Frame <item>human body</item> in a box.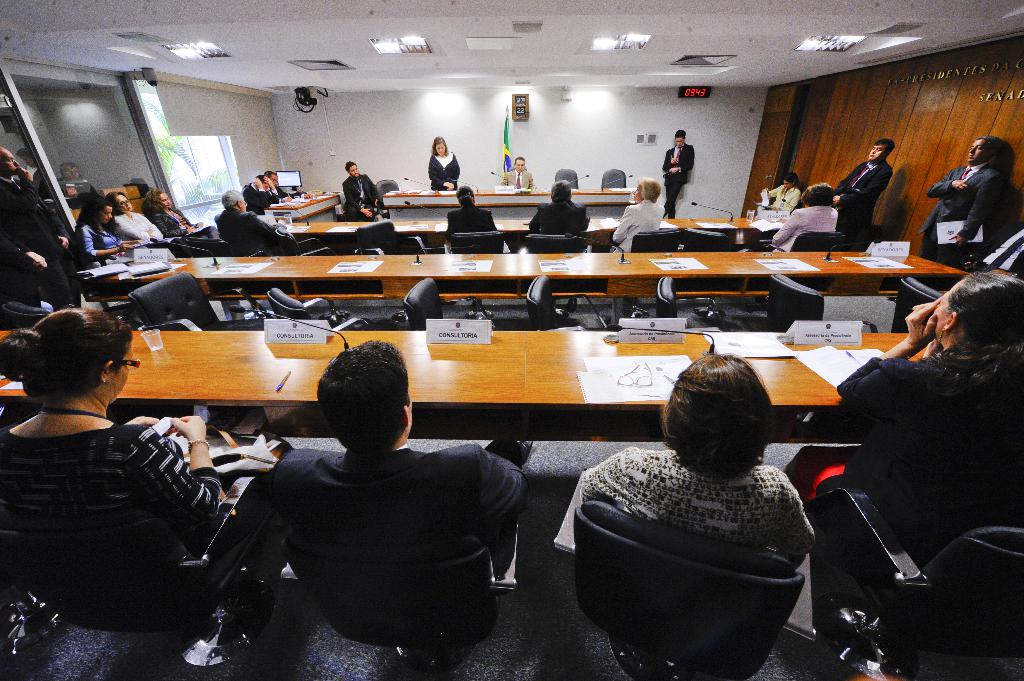
(left=664, top=142, right=696, bottom=210).
